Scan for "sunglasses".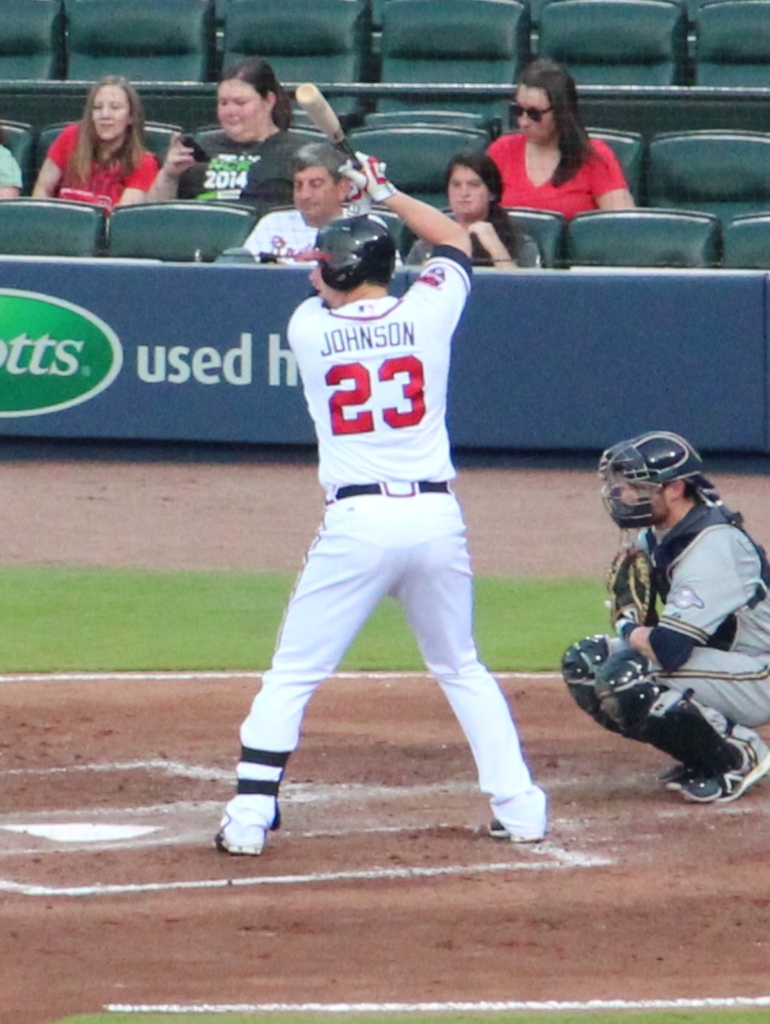
Scan result: pyautogui.locateOnScreen(513, 99, 555, 126).
